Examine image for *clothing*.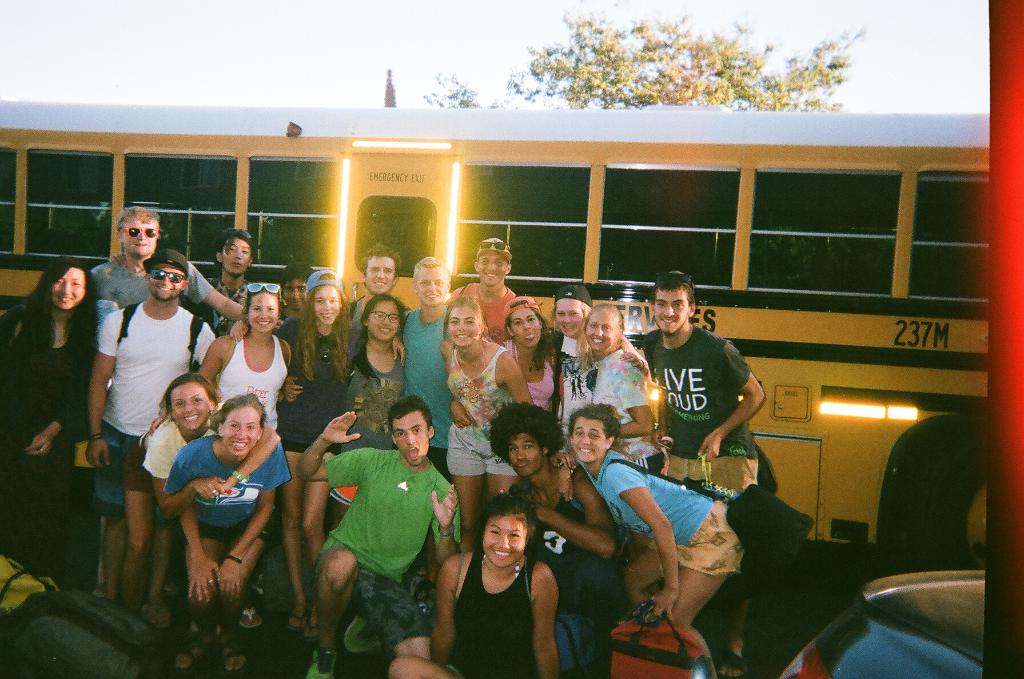
Examination result: detection(588, 352, 646, 469).
